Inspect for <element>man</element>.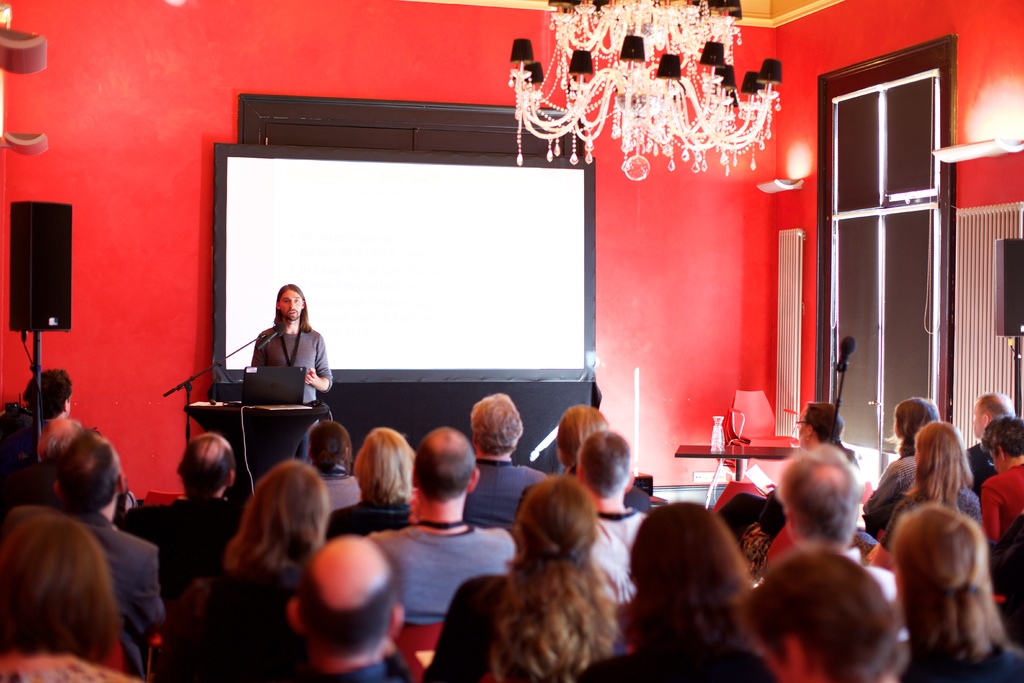
Inspection: [460, 391, 554, 534].
